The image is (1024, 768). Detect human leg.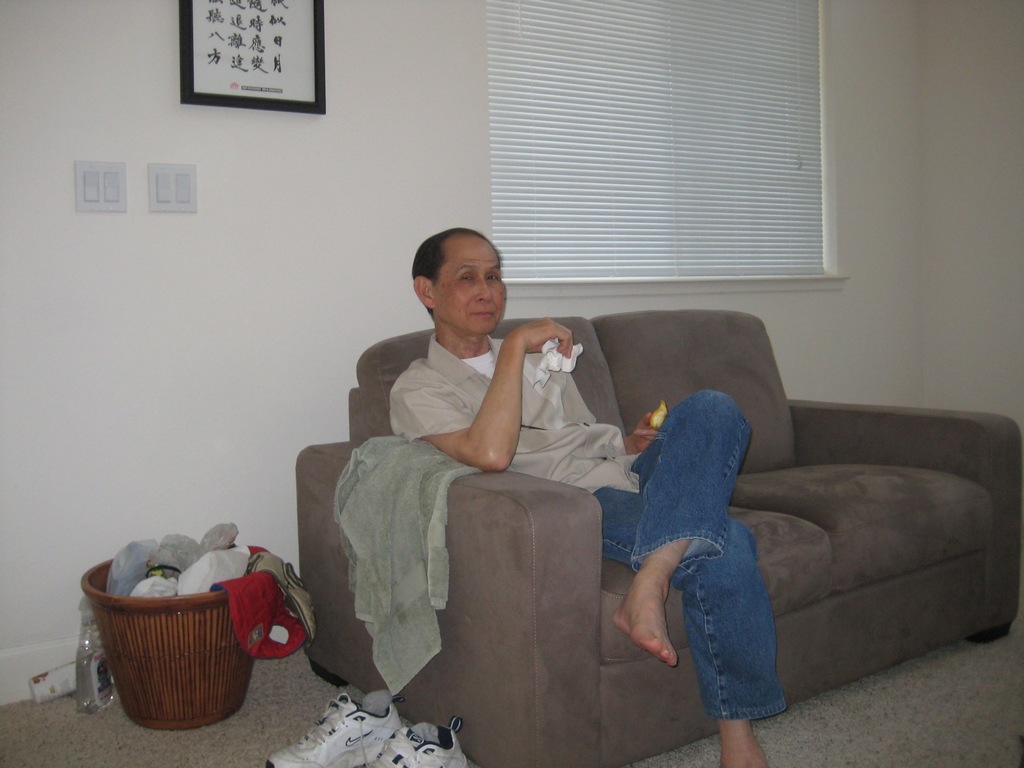
Detection: 595/486/771/767.
